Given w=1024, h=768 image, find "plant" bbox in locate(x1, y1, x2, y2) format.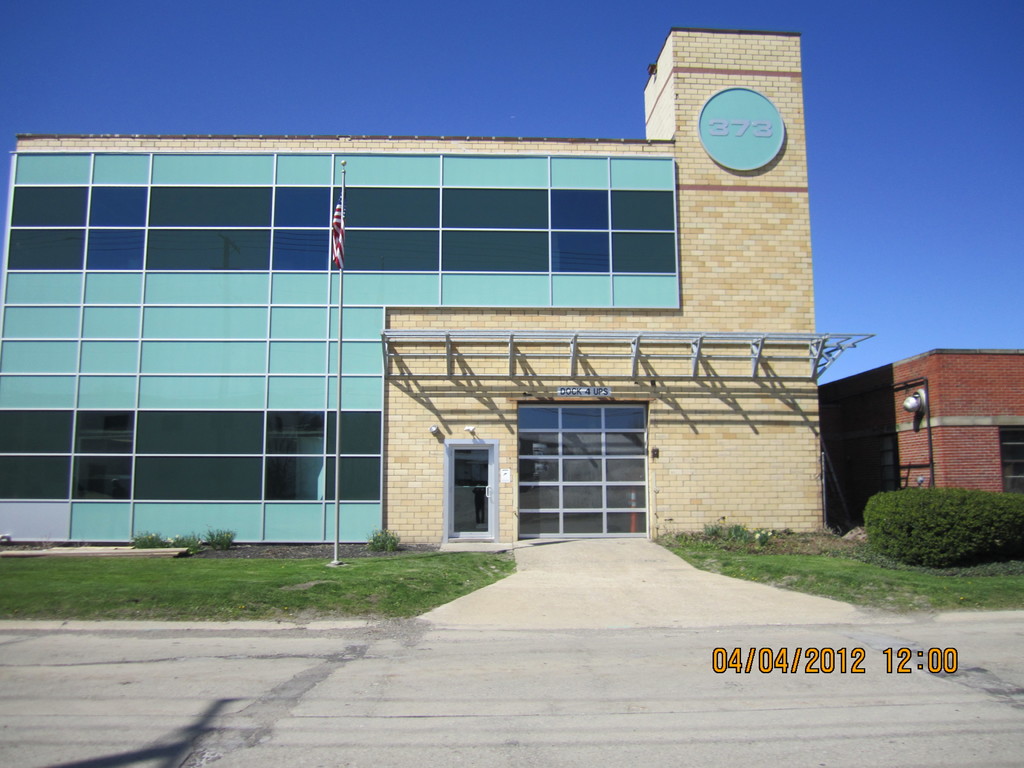
locate(364, 527, 402, 549).
